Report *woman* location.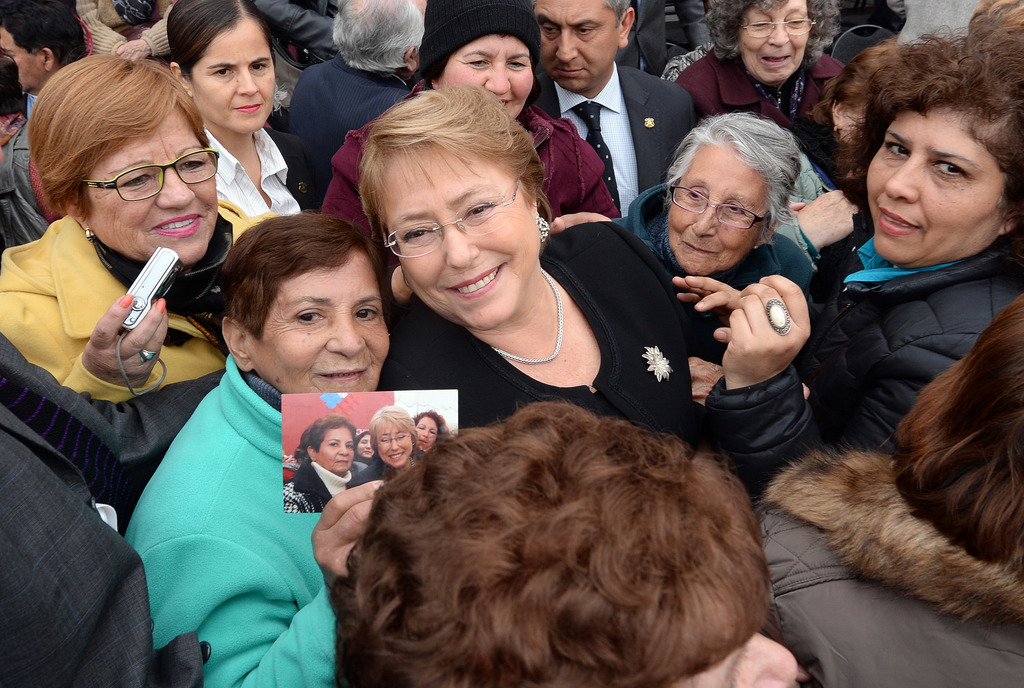
Report: {"left": 748, "top": 0, "right": 953, "bottom": 283}.
